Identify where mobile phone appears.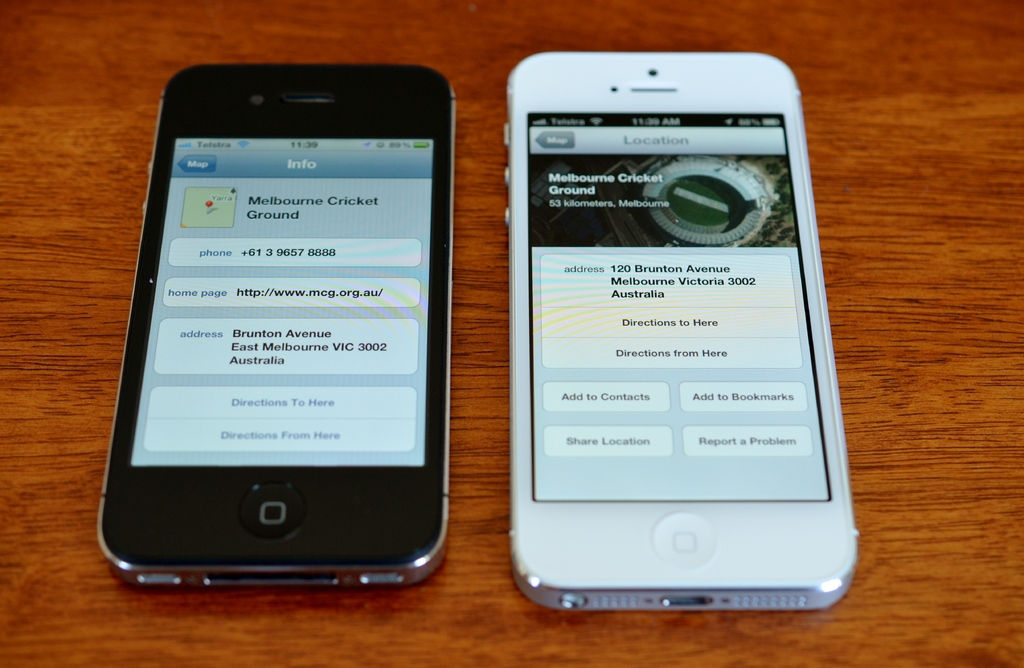
Appears at {"left": 502, "top": 49, "right": 859, "bottom": 612}.
